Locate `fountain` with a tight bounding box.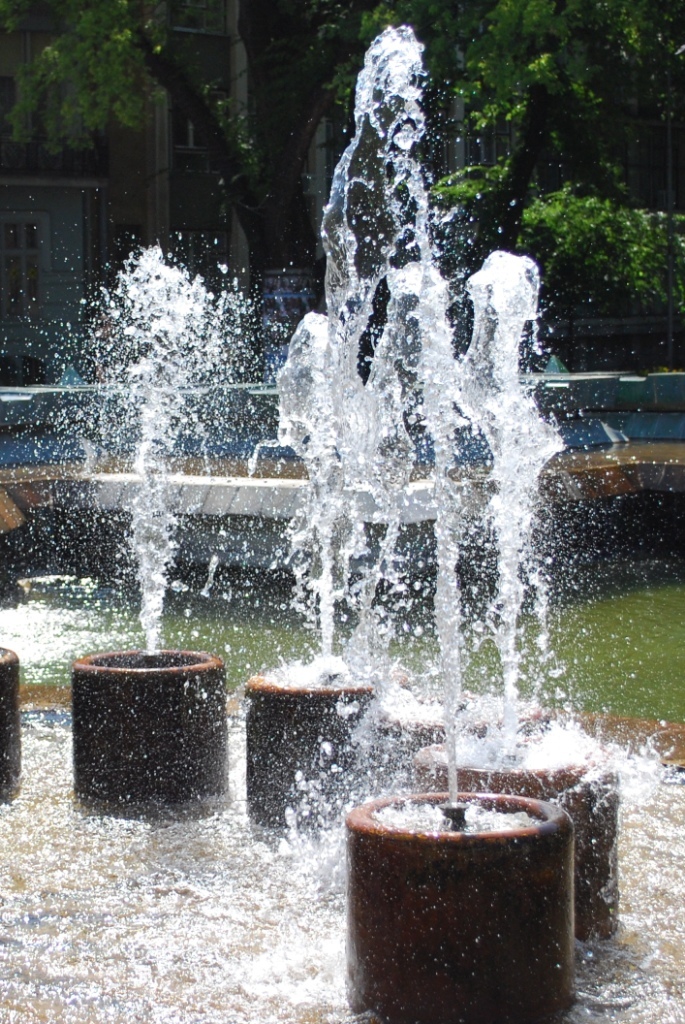
crop(198, 12, 678, 1023).
